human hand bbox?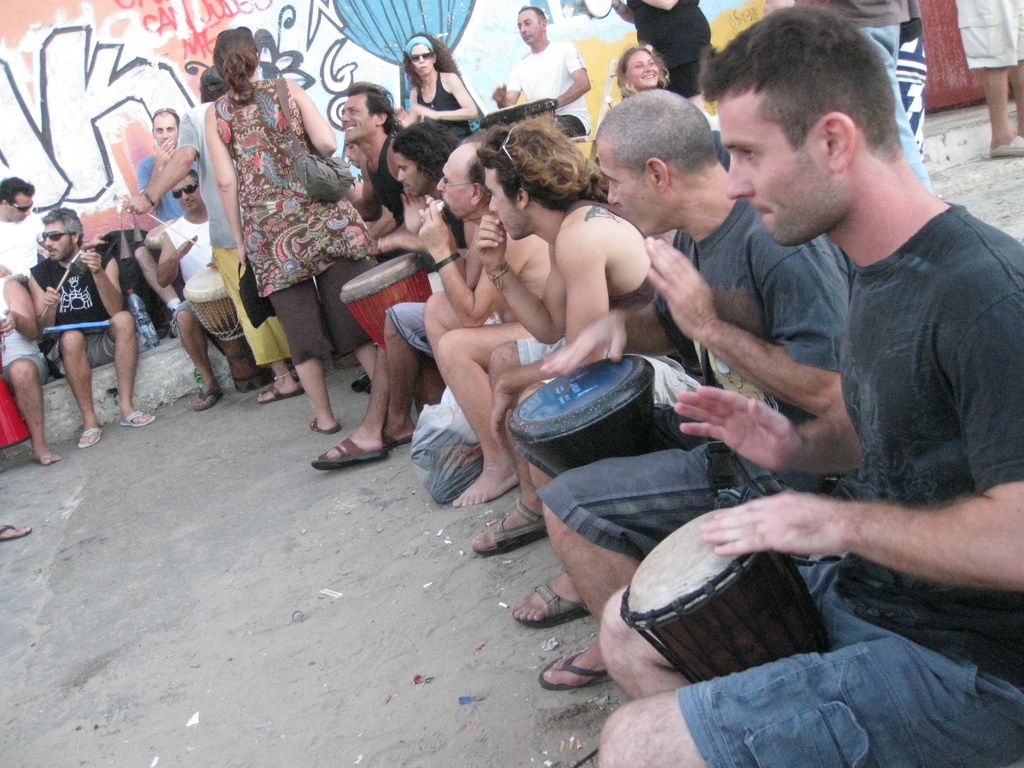
(204,259,218,271)
